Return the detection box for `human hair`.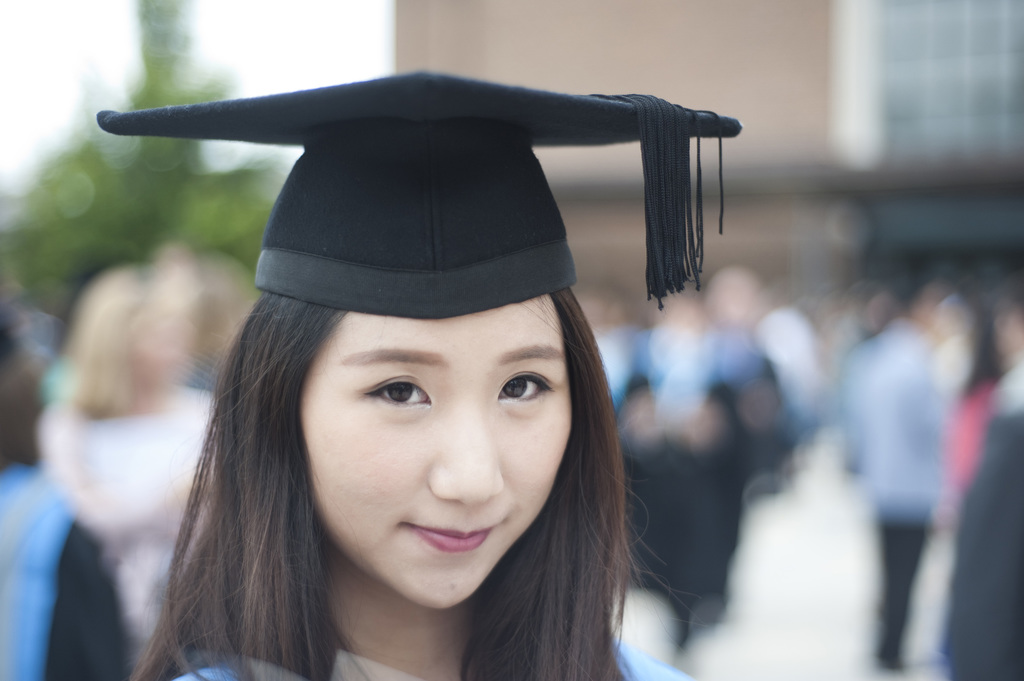
bbox(116, 230, 625, 680).
